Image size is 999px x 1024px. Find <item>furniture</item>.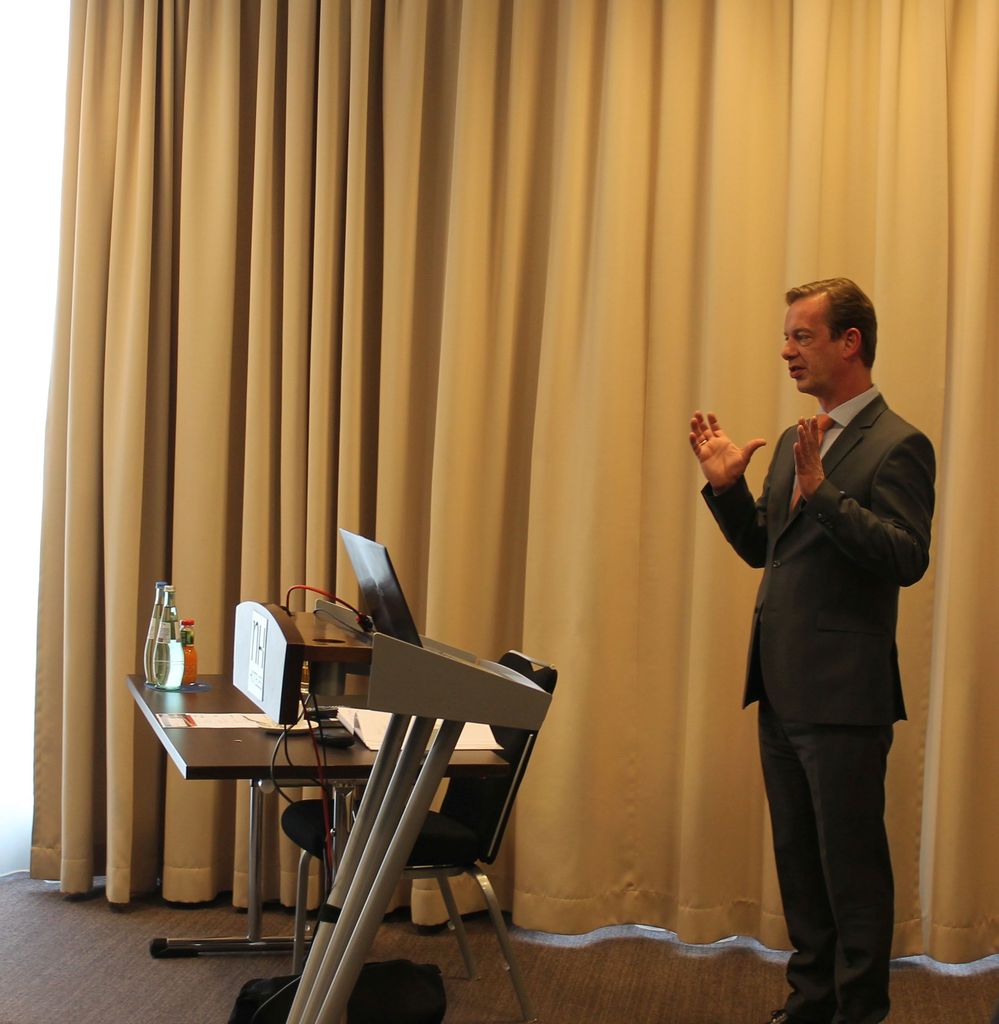
[231, 595, 549, 1023].
